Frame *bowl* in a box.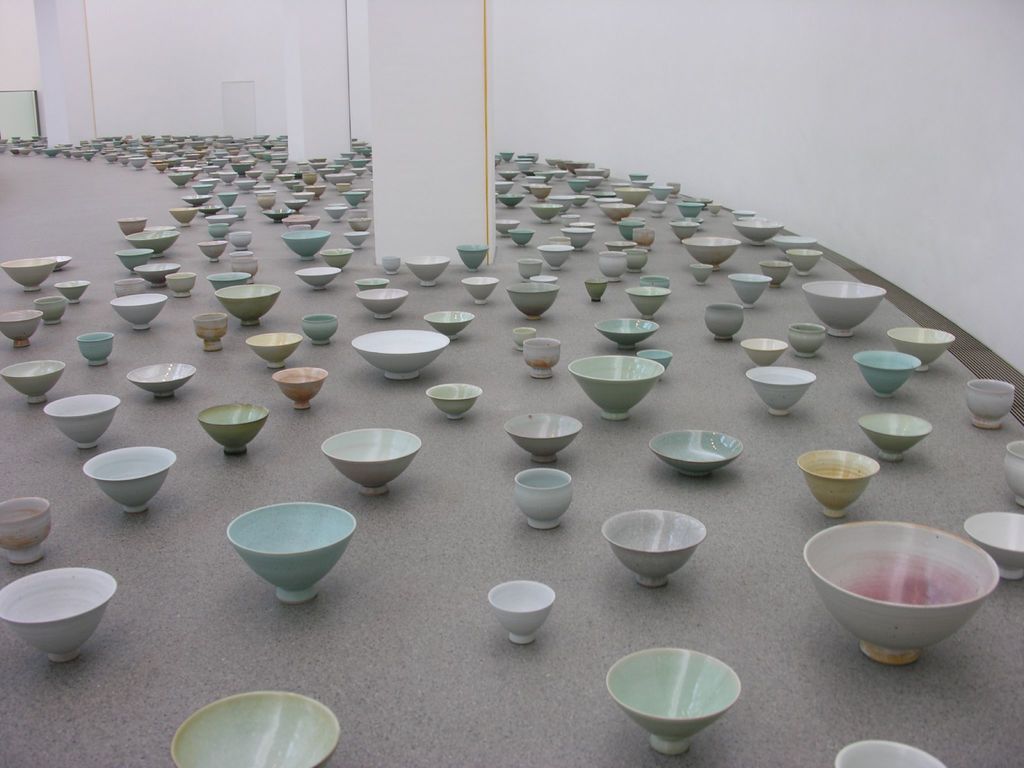
<bbox>0, 362, 63, 405</bbox>.
